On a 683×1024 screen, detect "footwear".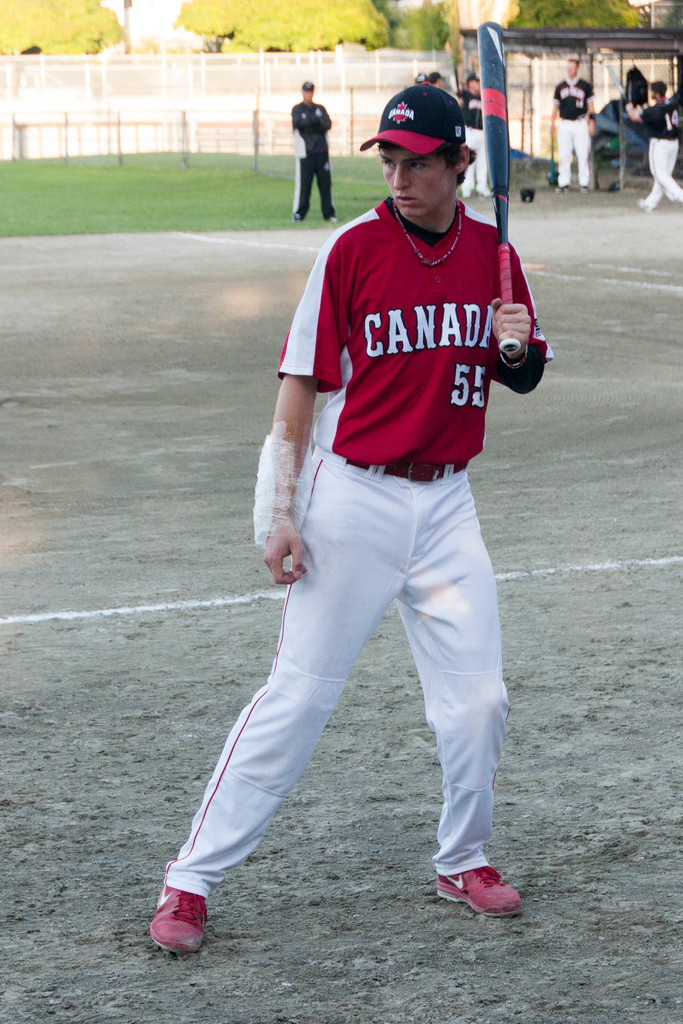
locate(144, 892, 215, 963).
